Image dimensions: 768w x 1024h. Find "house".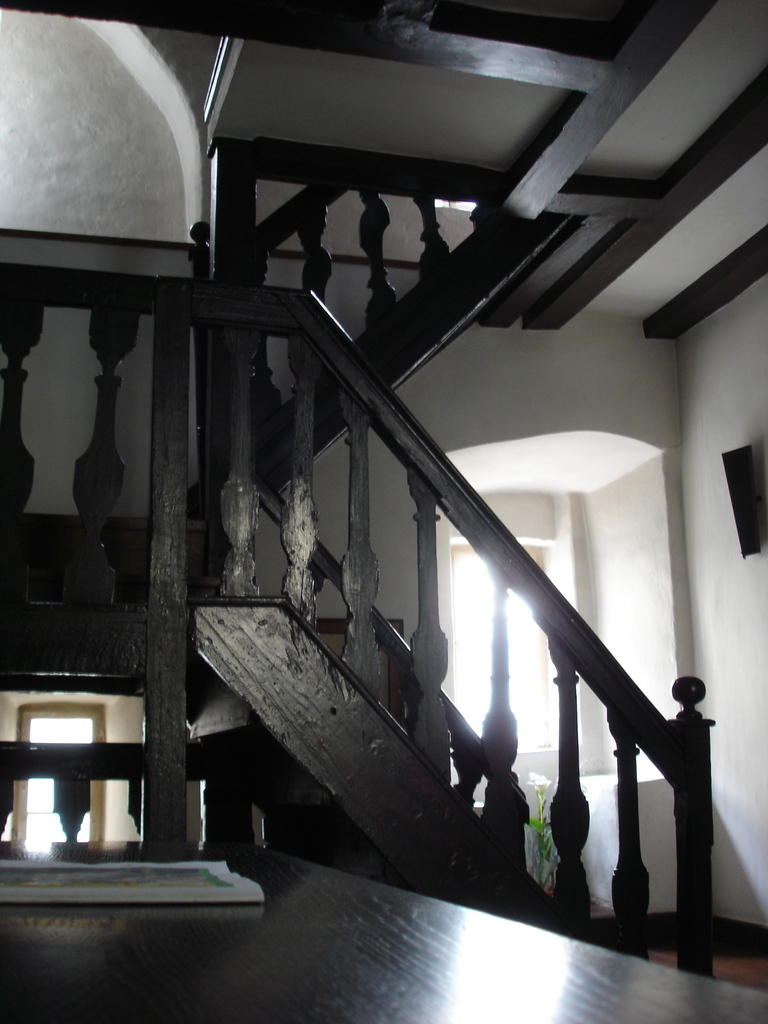
crop(0, 0, 767, 1023).
